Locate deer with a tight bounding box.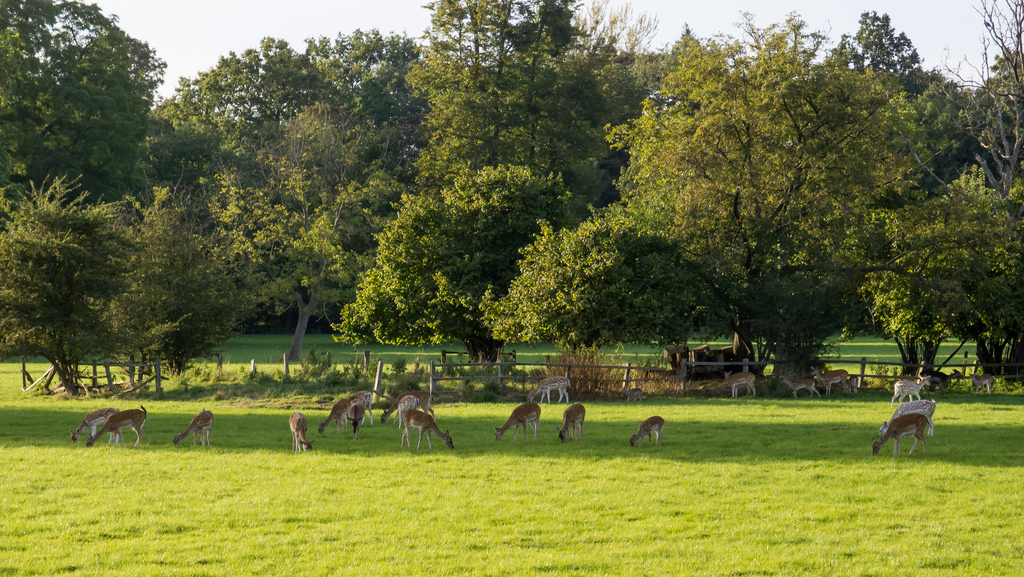
[378,394,431,420].
